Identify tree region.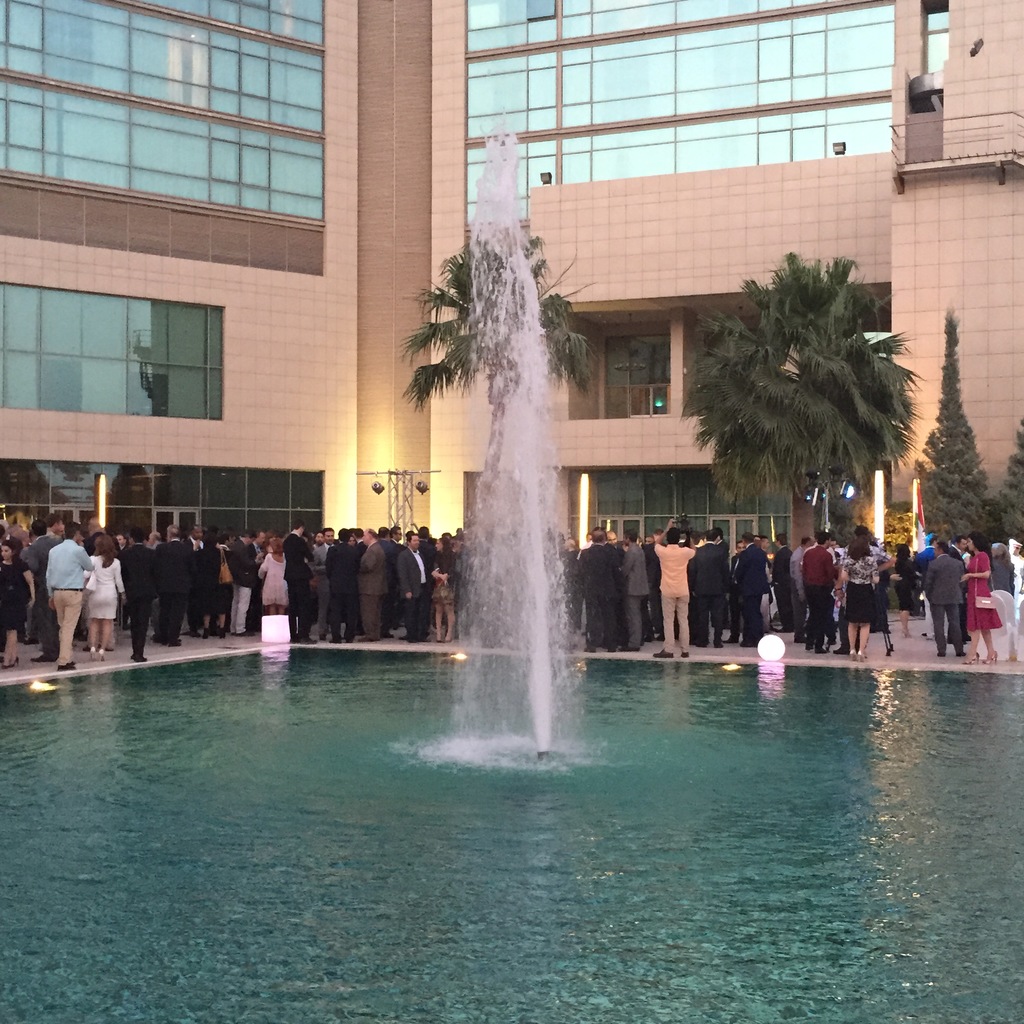
Region: crop(993, 417, 1023, 559).
